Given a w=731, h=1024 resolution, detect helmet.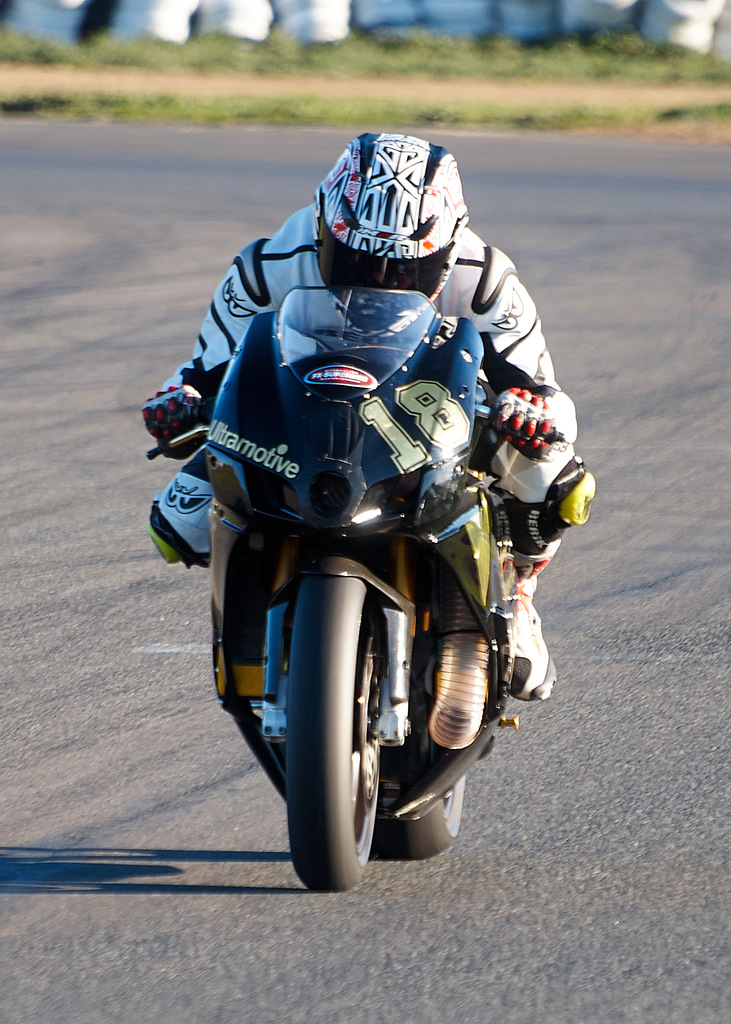
[x1=310, y1=139, x2=467, y2=293].
